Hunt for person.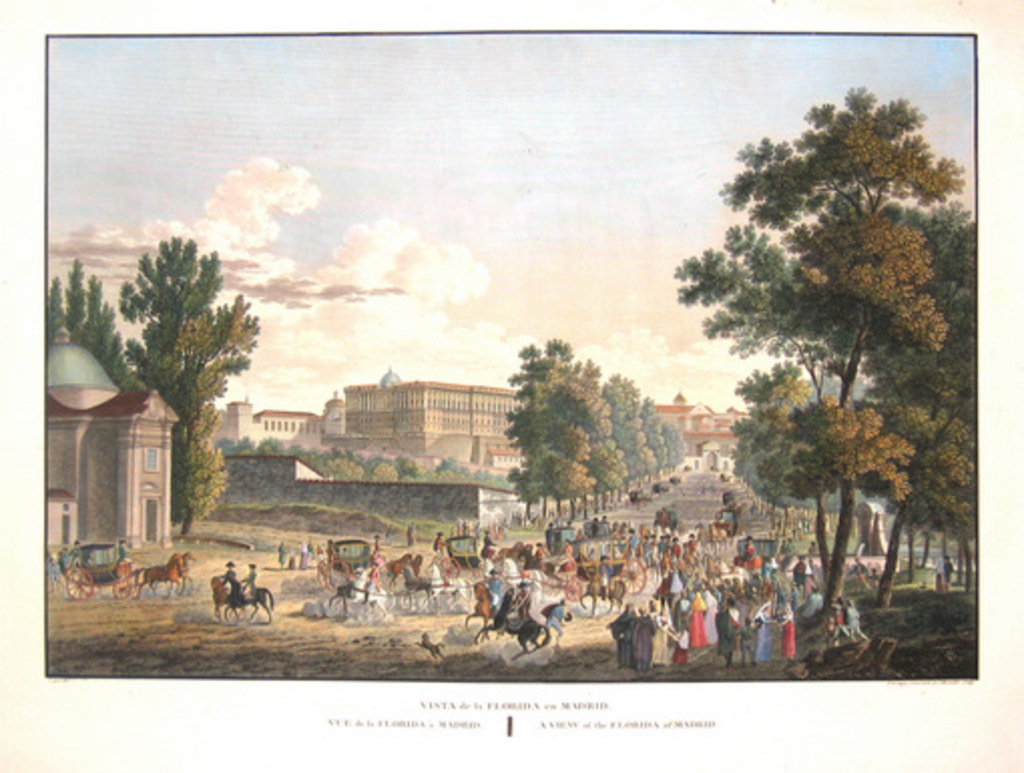
Hunted down at (left=548, top=546, right=578, bottom=592).
